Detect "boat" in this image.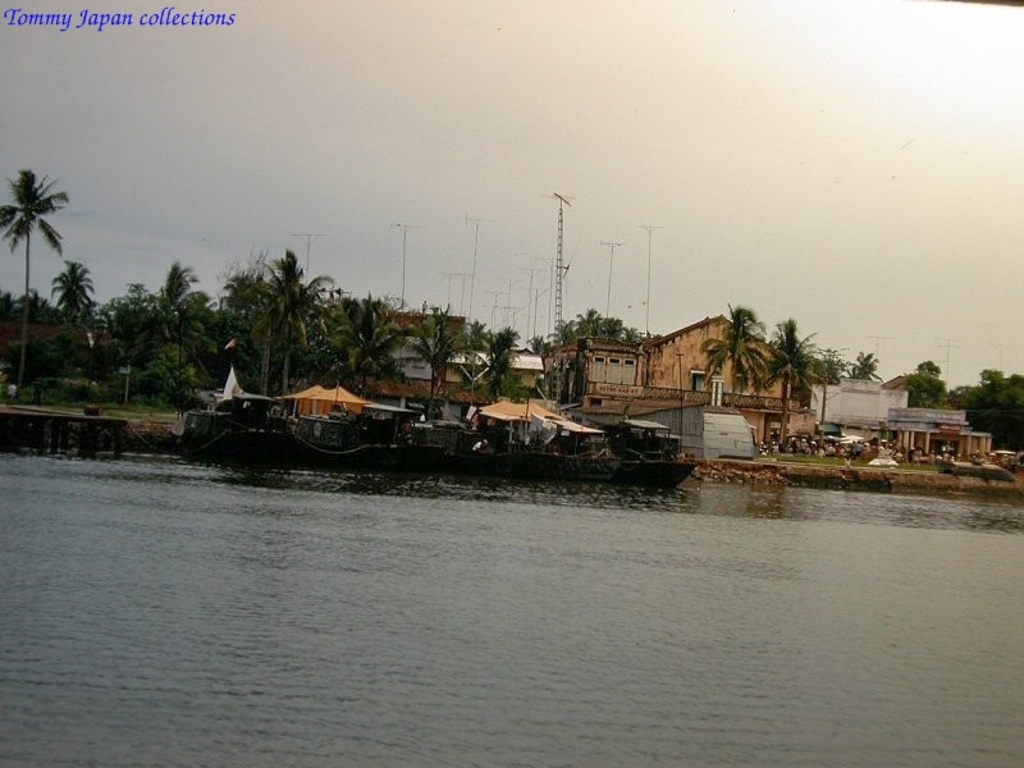
Detection: x1=460, y1=390, x2=695, y2=490.
